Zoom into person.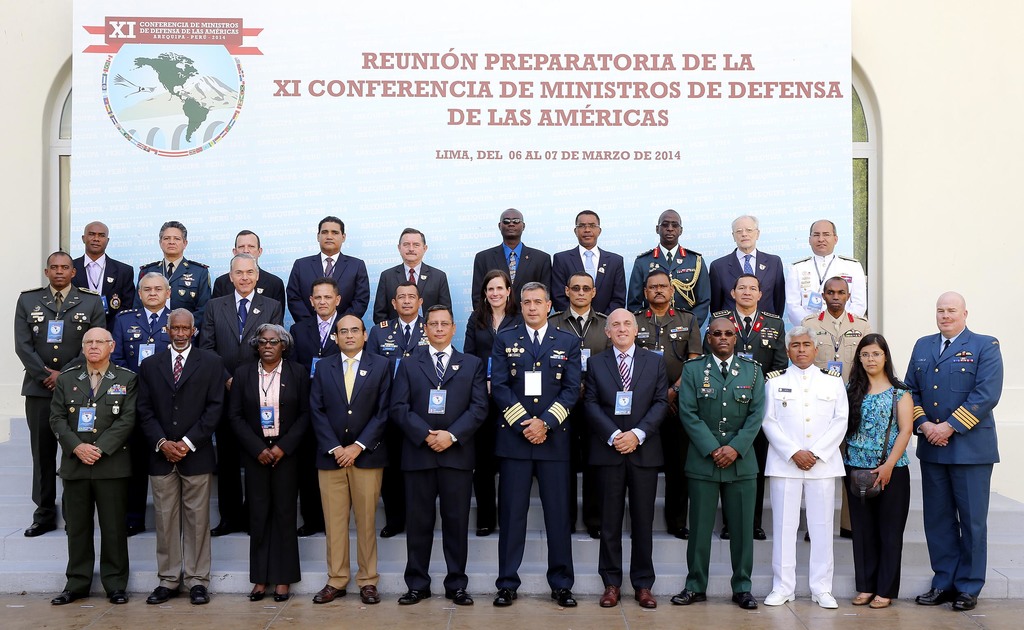
Zoom target: [559,269,604,542].
